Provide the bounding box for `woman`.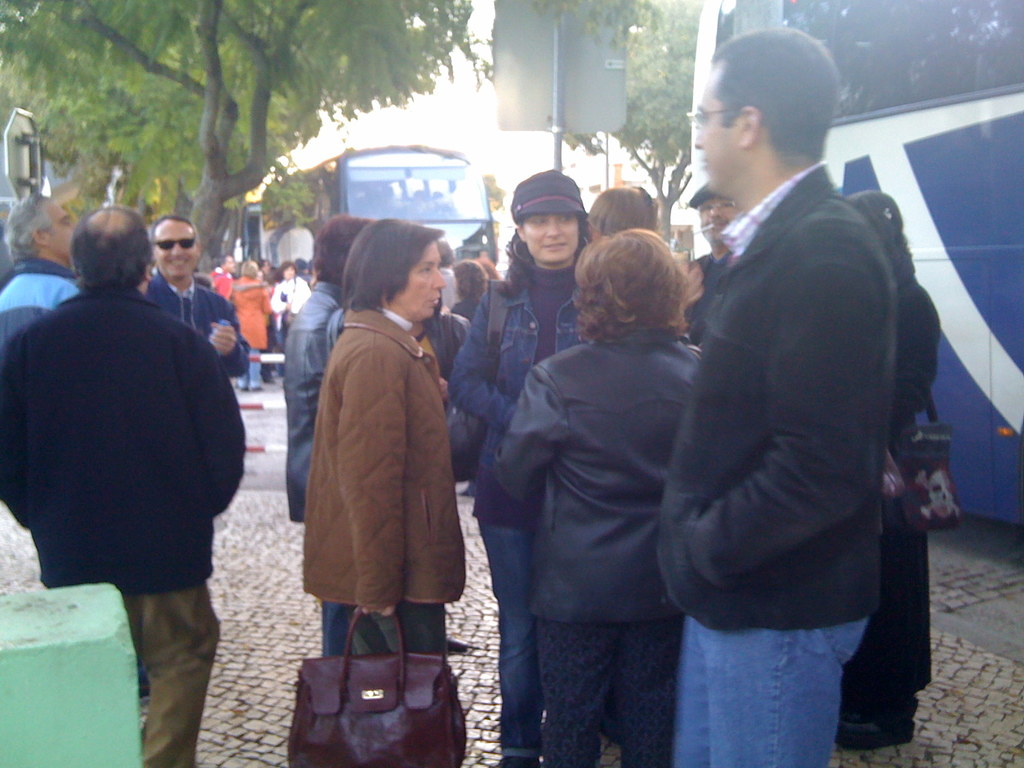
left=813, top=188, right=936, bottom=750.
